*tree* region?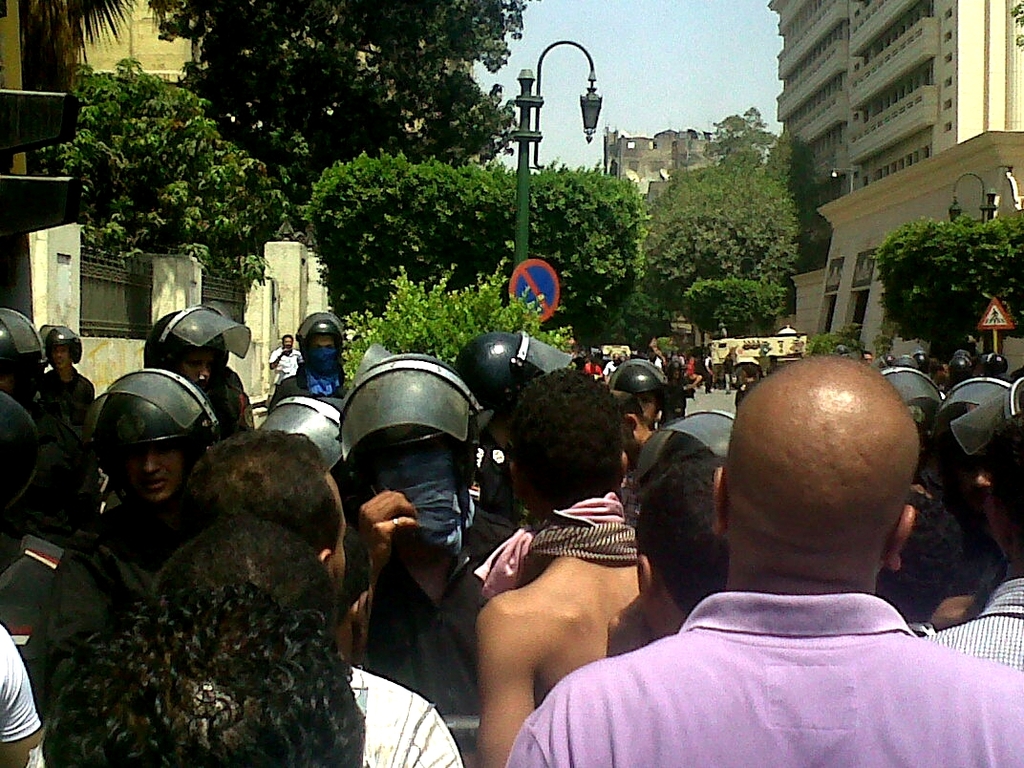
Rect(869, 213, 1023, 373)
